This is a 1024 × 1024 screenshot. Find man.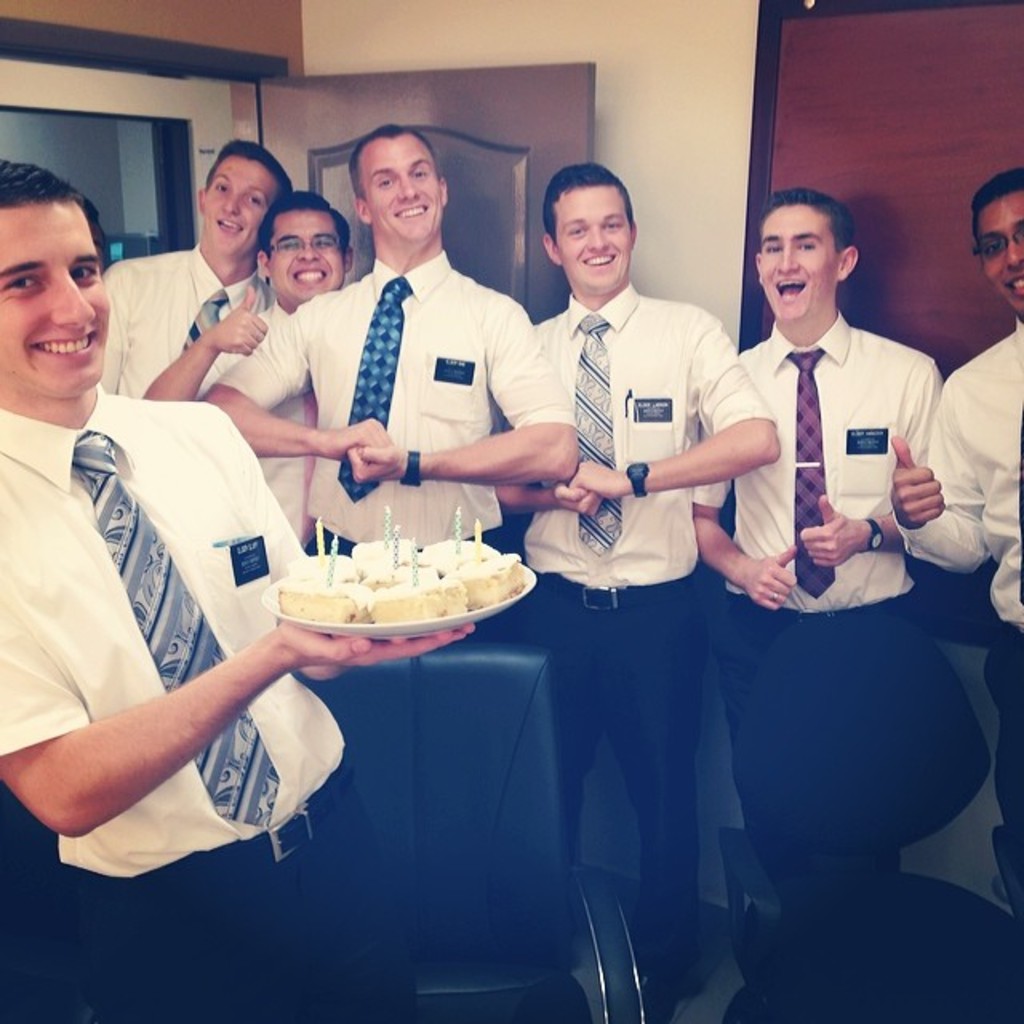
Bounding box: region(0, 168, 498, 1022).
